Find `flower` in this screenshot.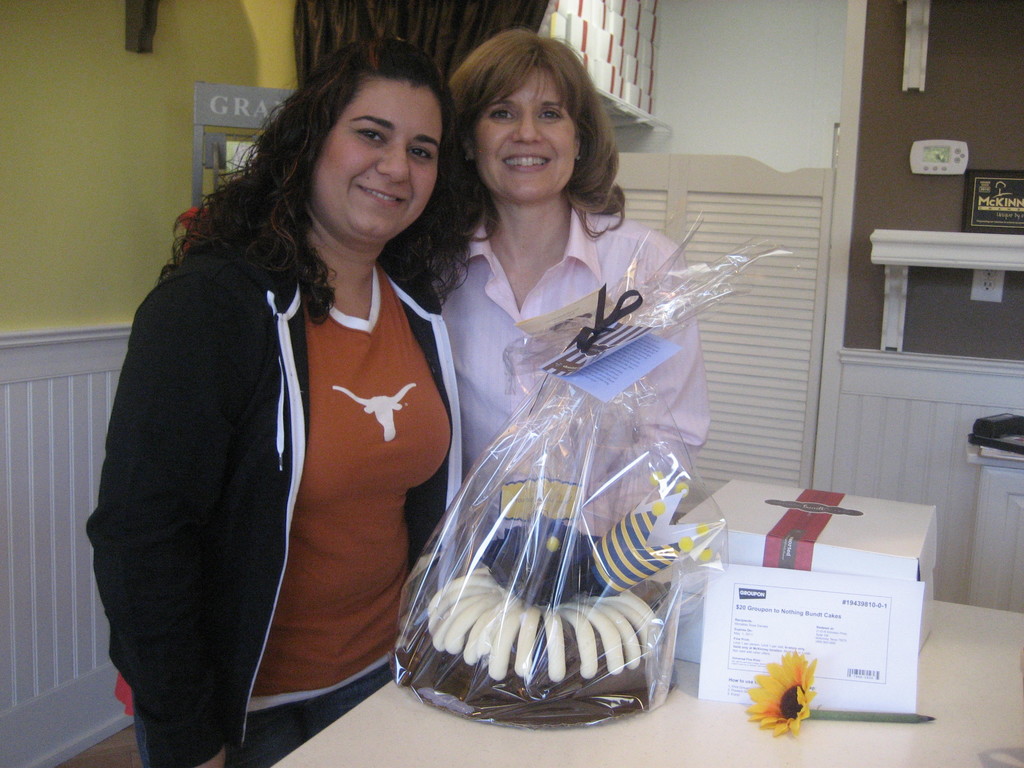
The bounding box for `flower` is [742, 648, 815, 752].
